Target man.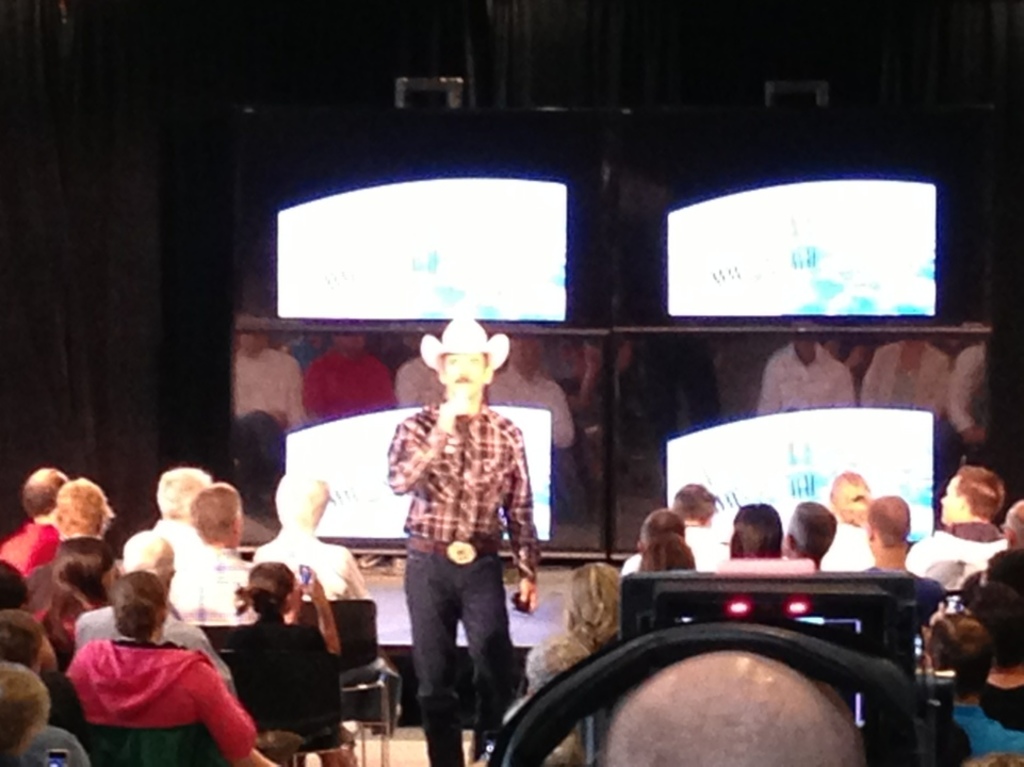
Target region: bbox=[0, 466, 72, 578].
